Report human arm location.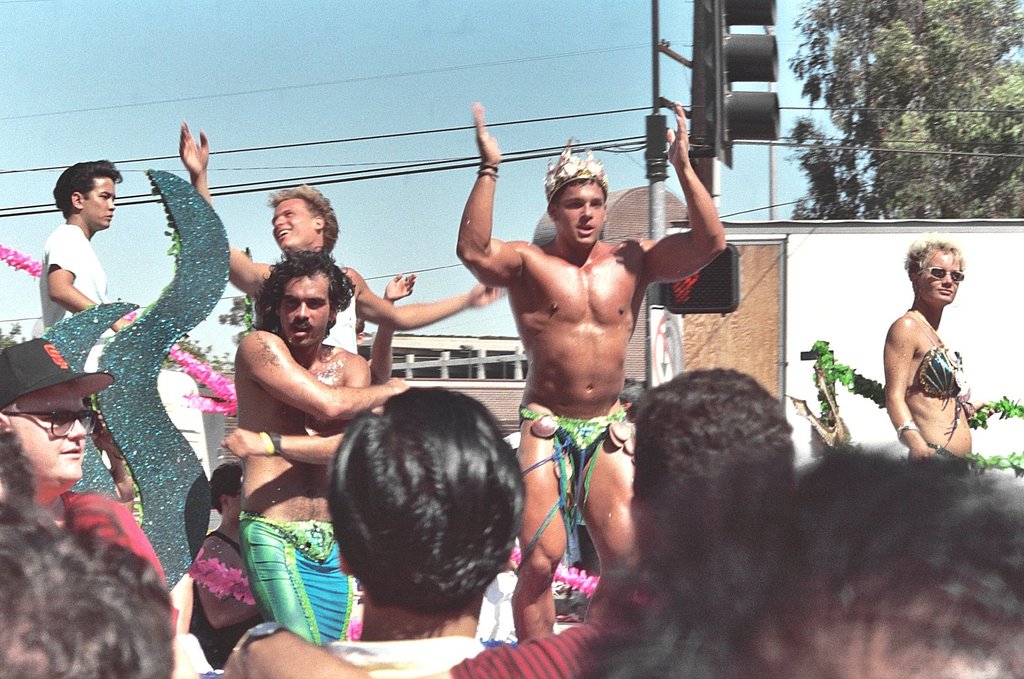
Report: <box>882,313,940,457</box>.
